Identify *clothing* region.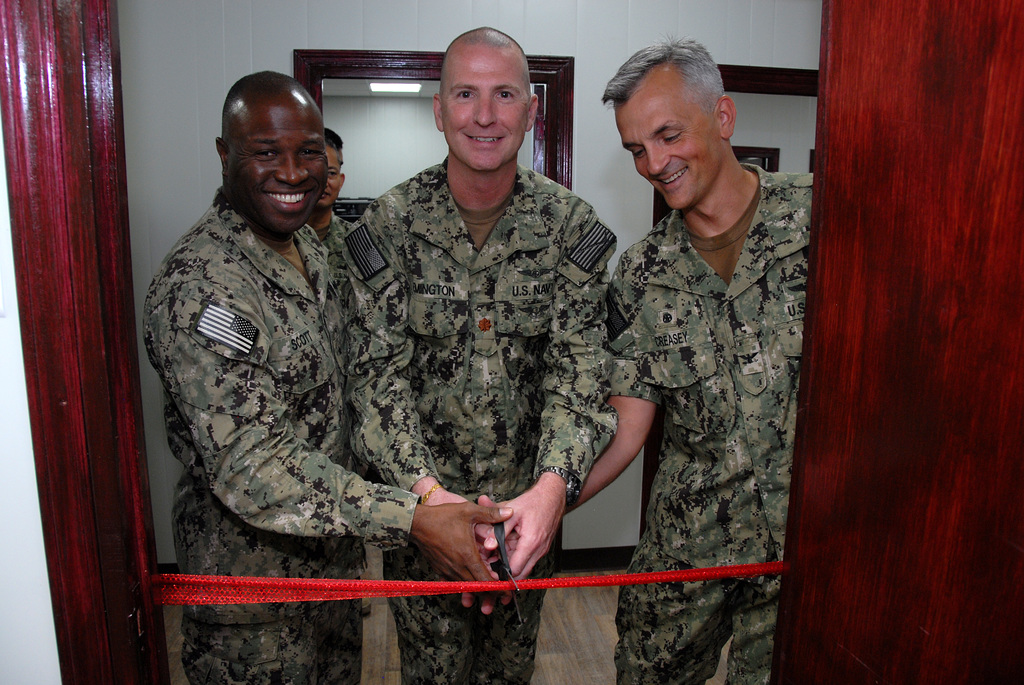
Region: detection(319, 215, 360, 673).
